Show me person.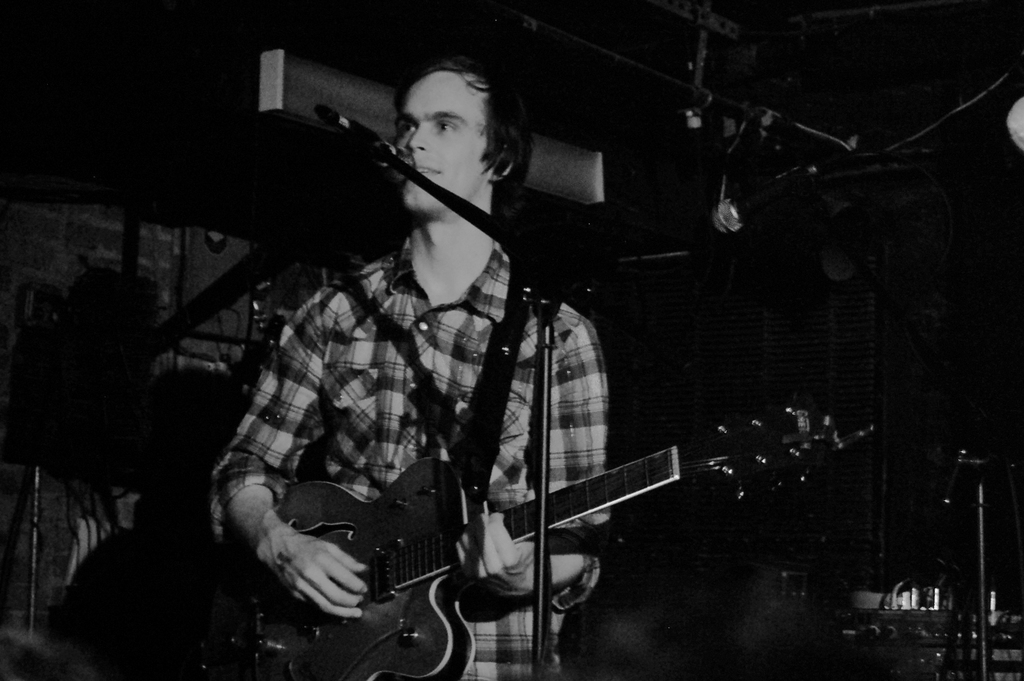
person is here: [211,48,660,680].
